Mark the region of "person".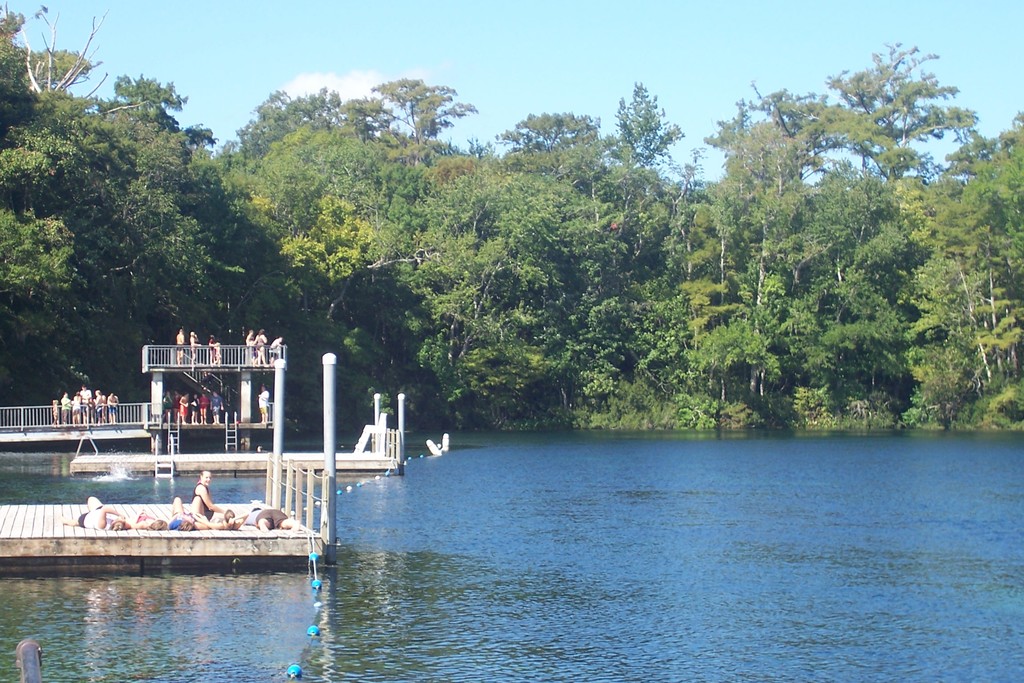
Region: [184, 468, 223, 541].
